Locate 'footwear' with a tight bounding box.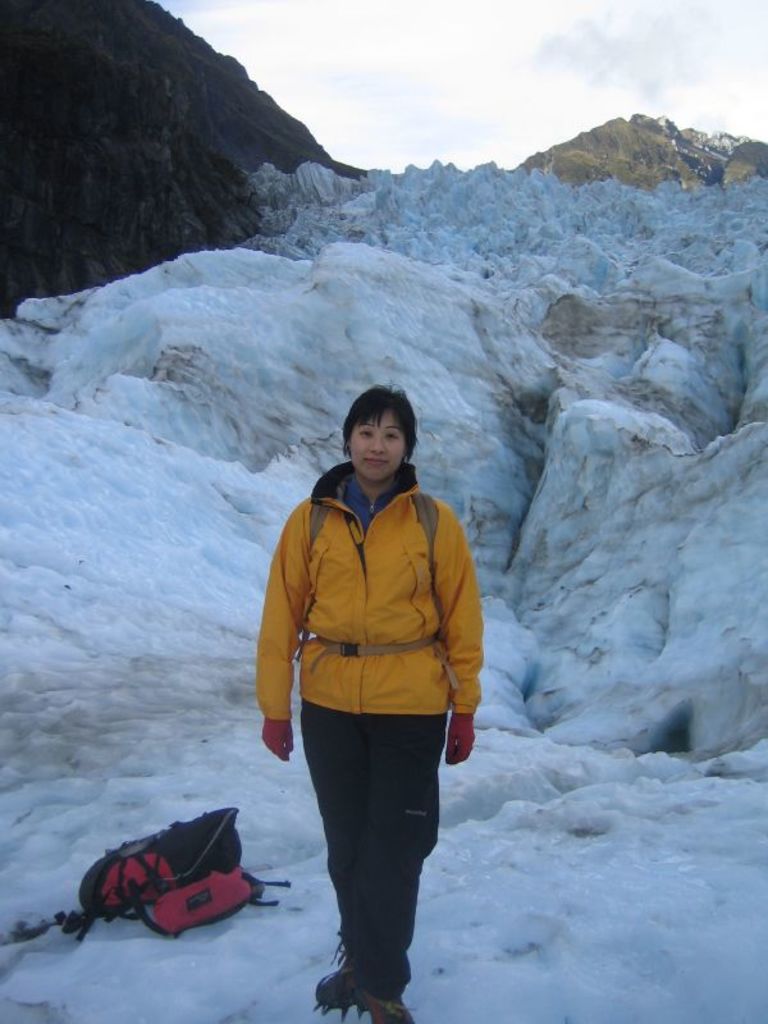
[311, 961, 361, 1015].
